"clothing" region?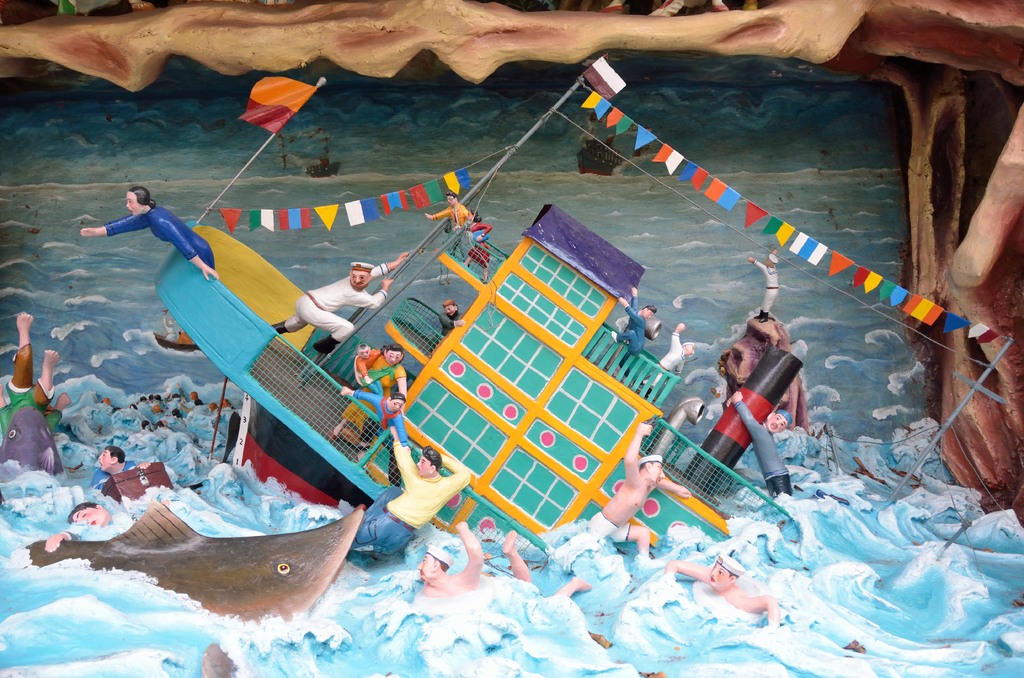
<region>102, 207, 216, 270</region>
